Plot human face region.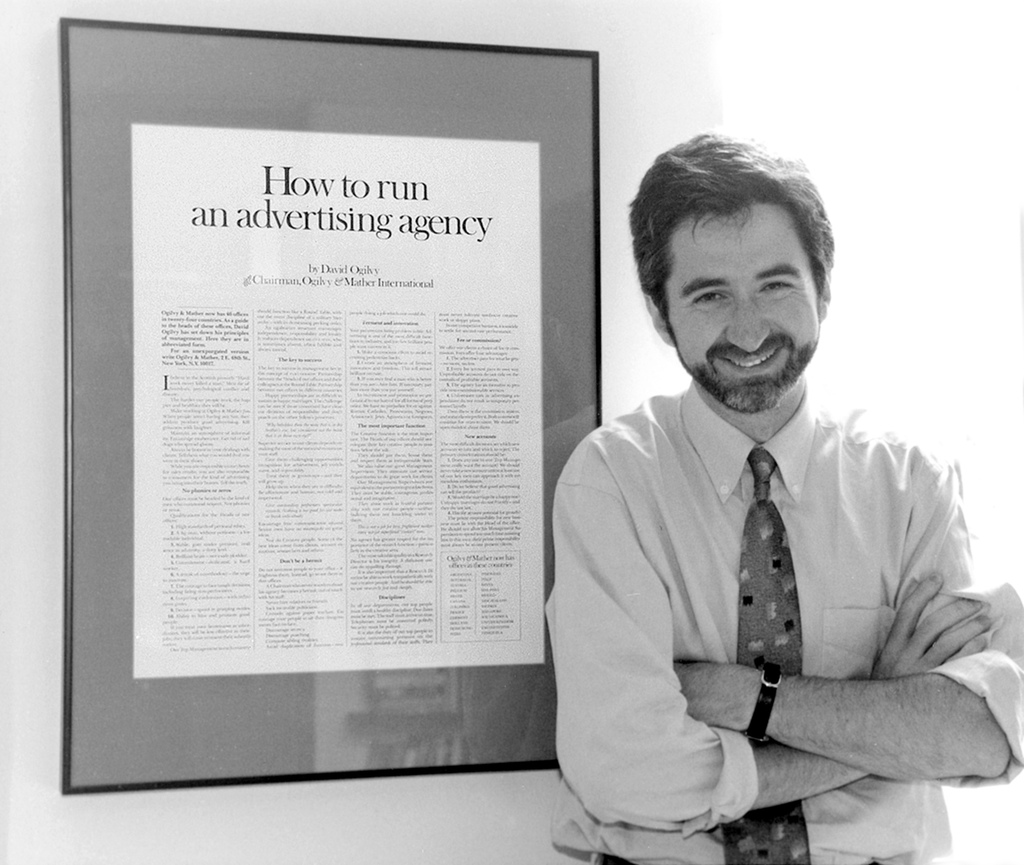
Plotted at x1=668 y1=208 x2=820 y2=412.
